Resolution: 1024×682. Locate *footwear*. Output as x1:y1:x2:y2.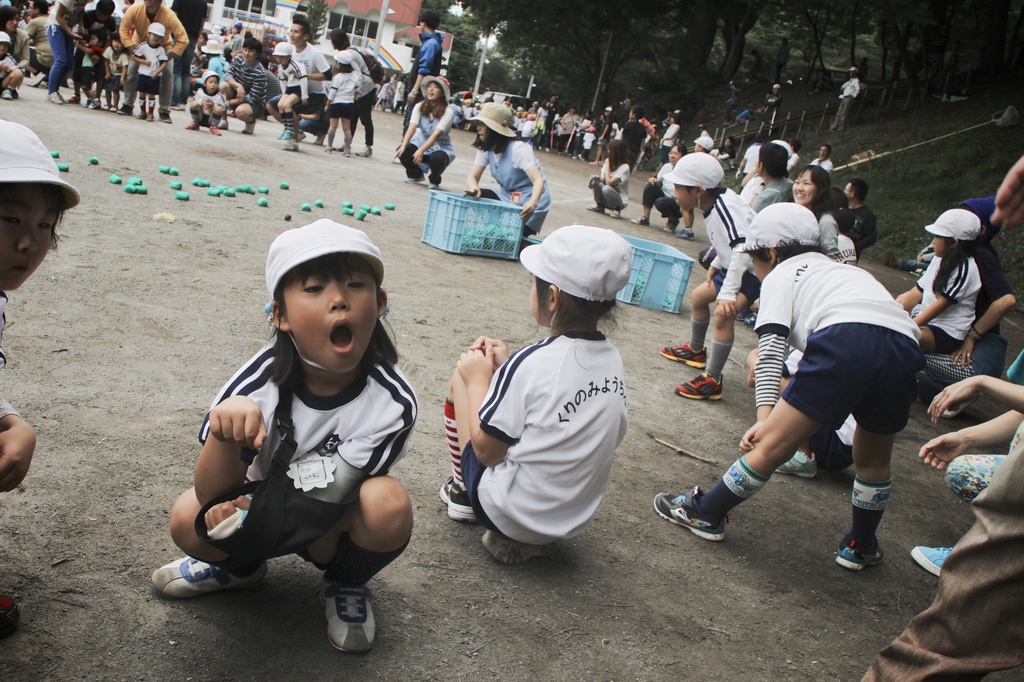
152:555:276:595.
